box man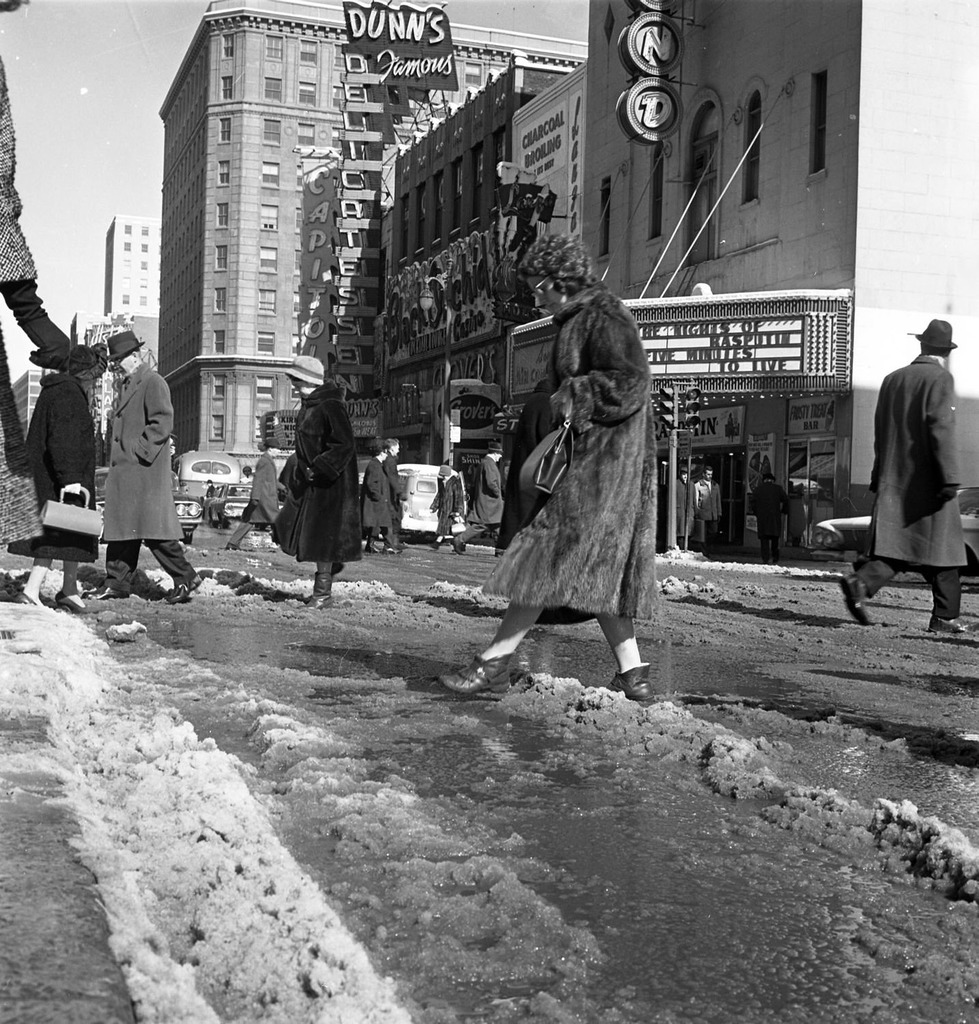
rect(79, 331, 200, 602)
